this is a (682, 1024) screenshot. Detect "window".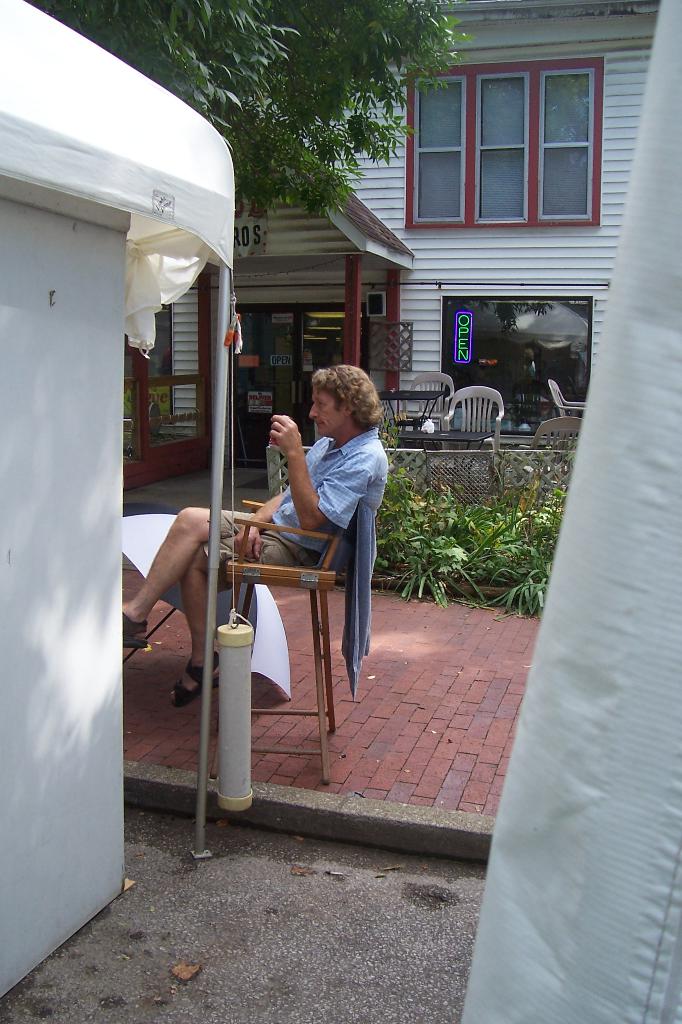
[416,54,619,232].
